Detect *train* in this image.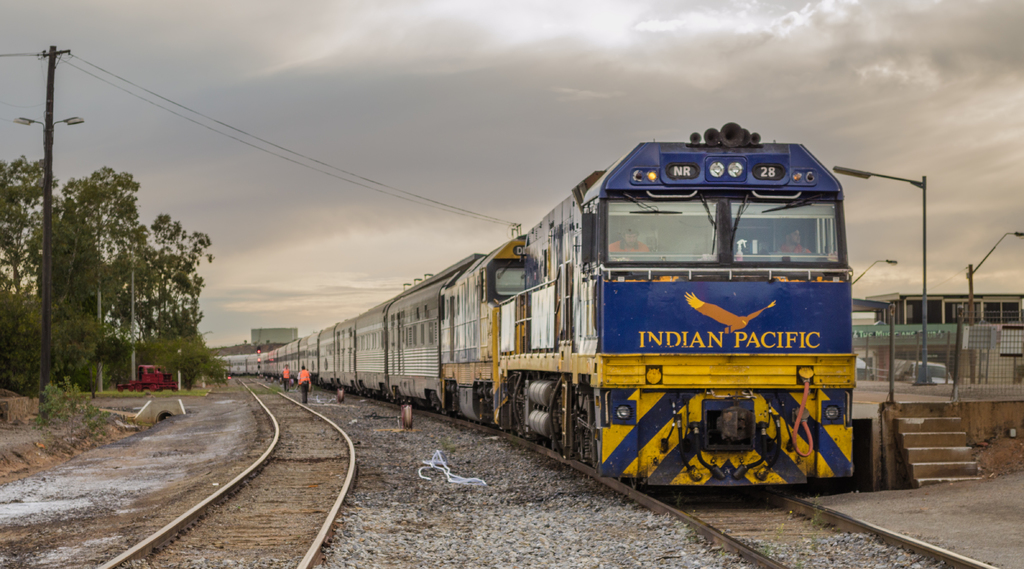
Detection: l=208, t=122, r=859, b=499.
